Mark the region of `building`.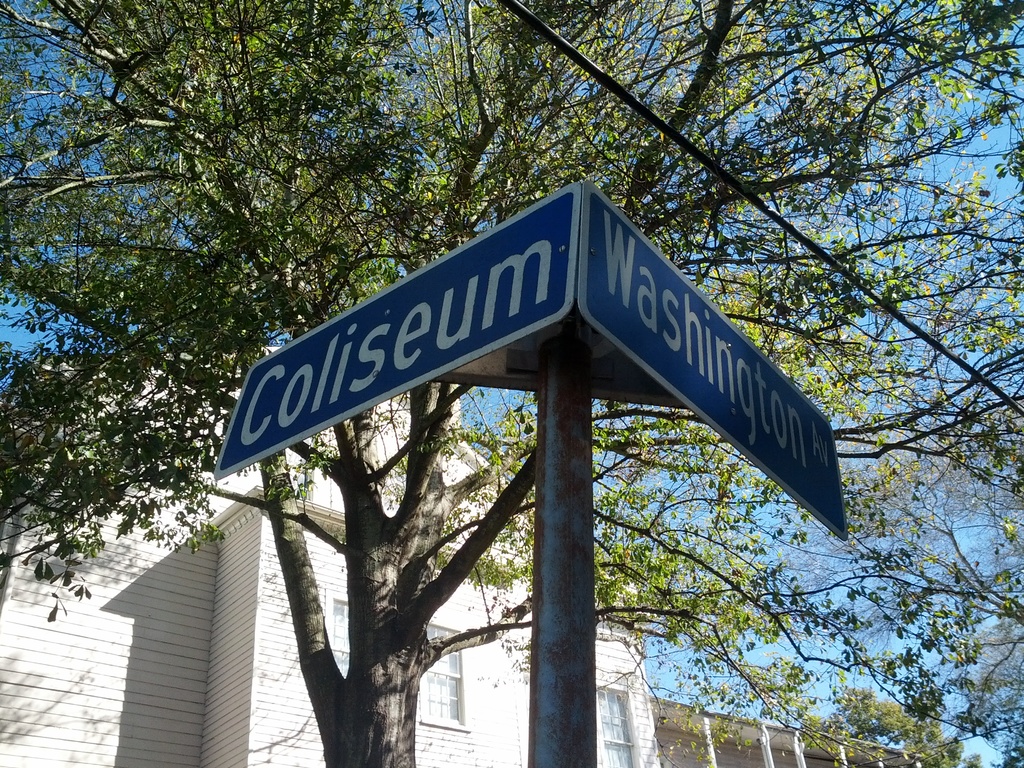
Region: left=0, top=344, right=663, bottom=767.
